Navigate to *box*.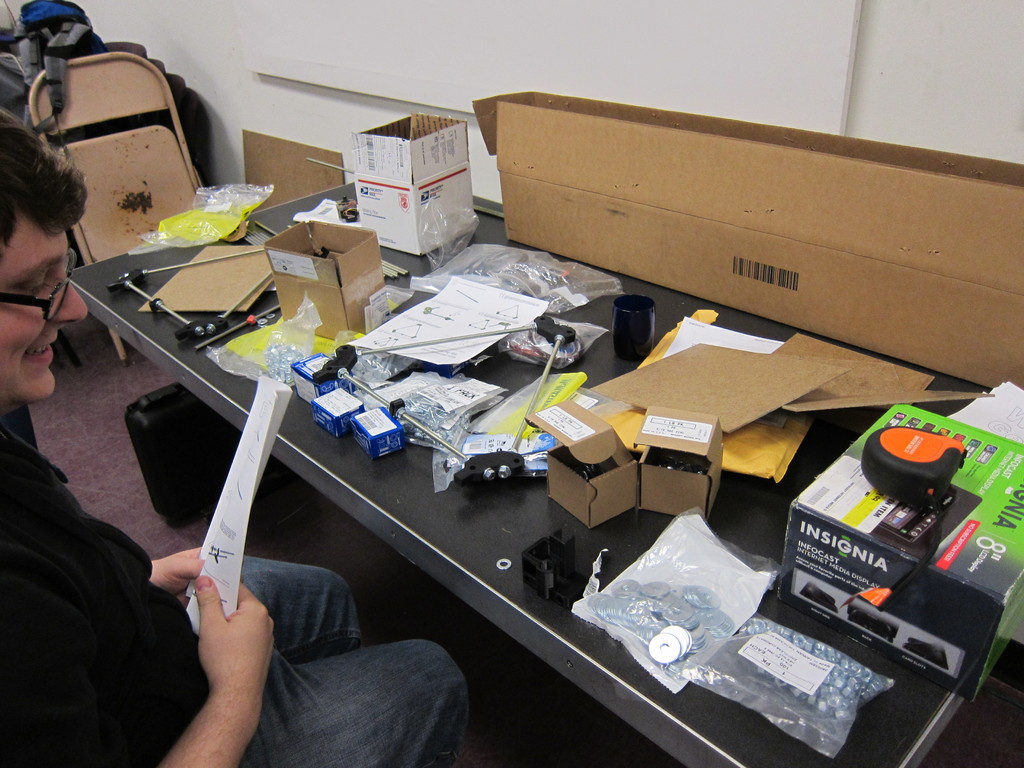
Navigation target: 631:412:721:524.
